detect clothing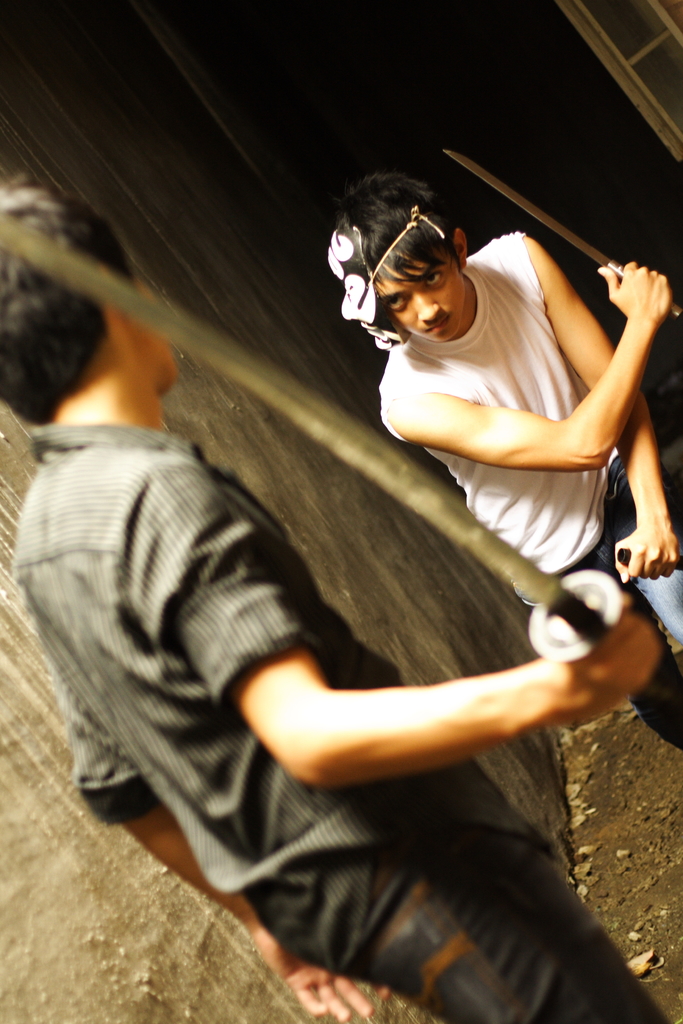
(0,417,667,1023)
